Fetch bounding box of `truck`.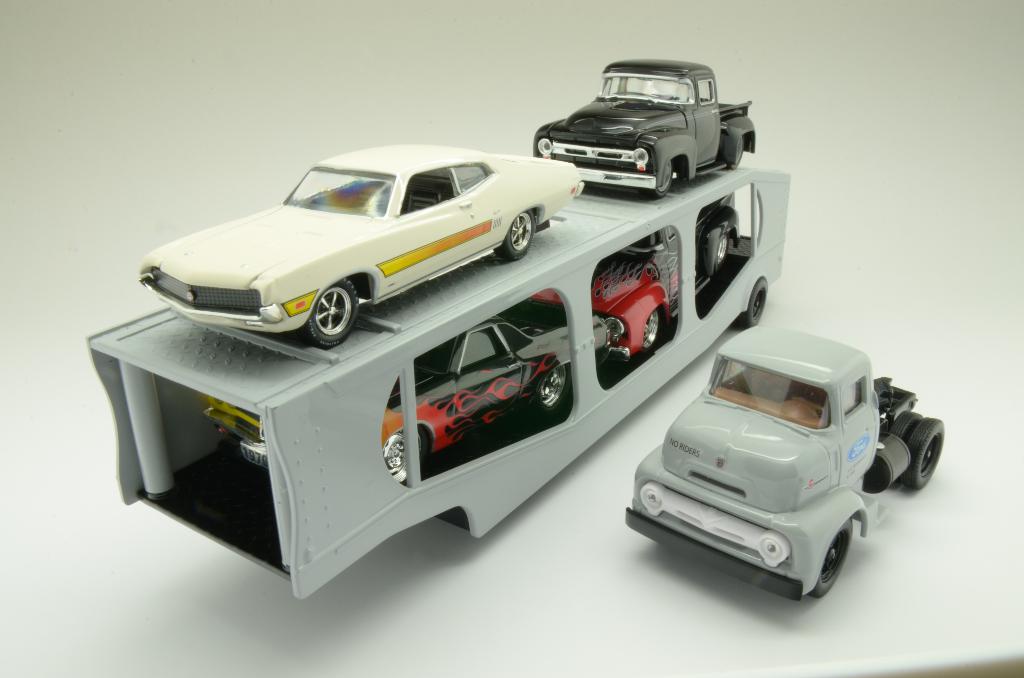
Bbox: <bbox>609, 333, 929, 597</bbox>.
